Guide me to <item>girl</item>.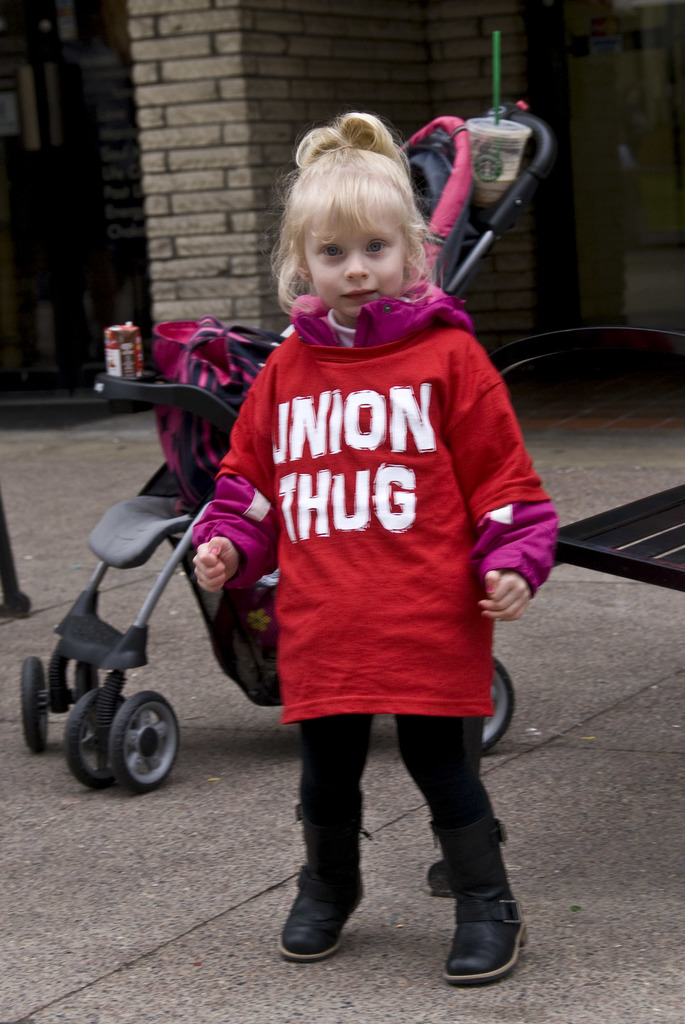
Guidance: detection(193, 113, 561, 986).
